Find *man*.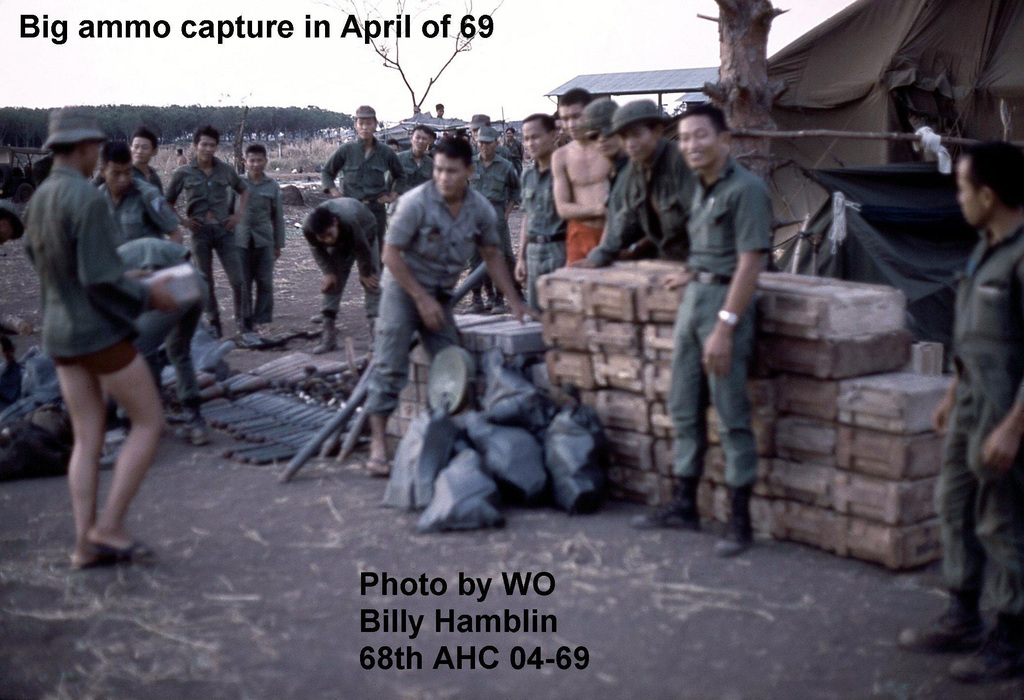
[left=159, top=123, right=249, bottom=334].
